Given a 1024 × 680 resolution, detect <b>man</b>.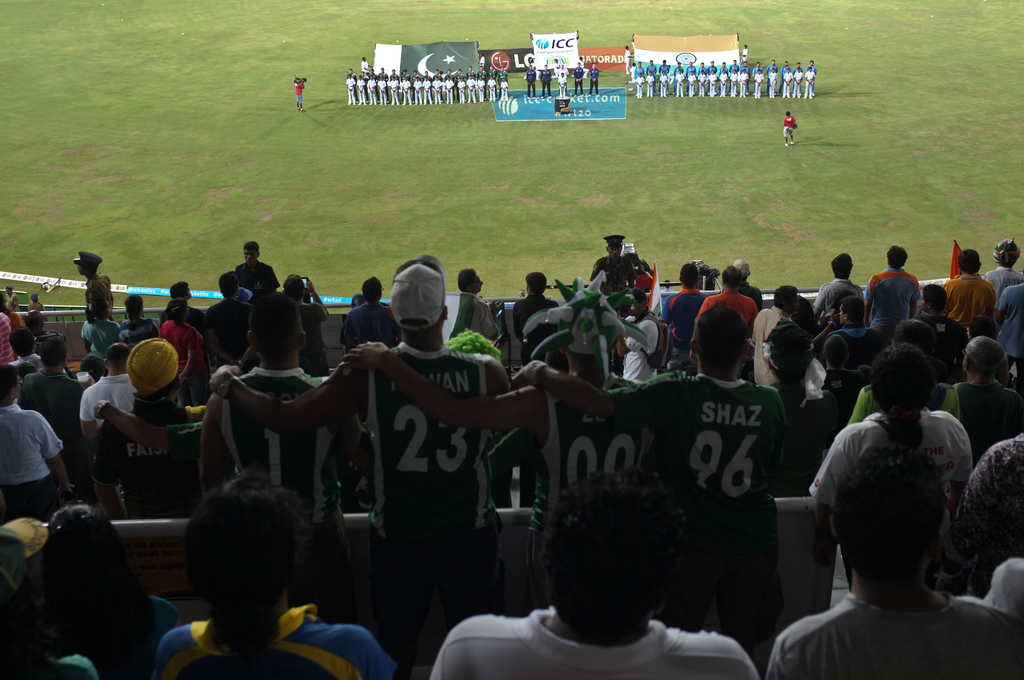
pyautogui.locateOnScreen(497, 66, 510, 97).
